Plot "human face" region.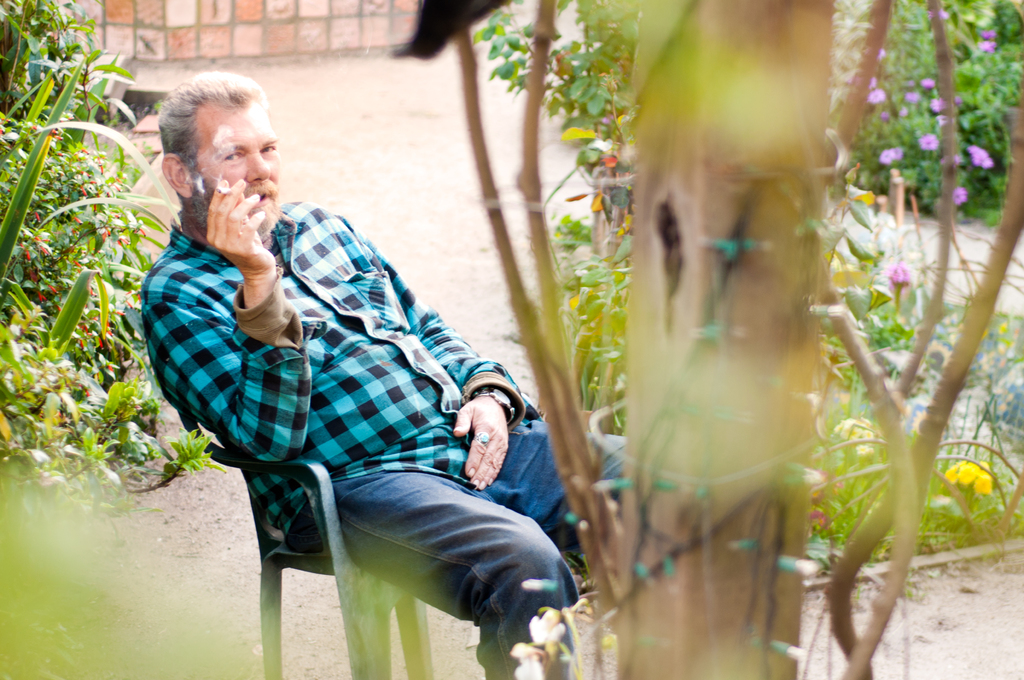
Plotted at 186,97,276,231.
